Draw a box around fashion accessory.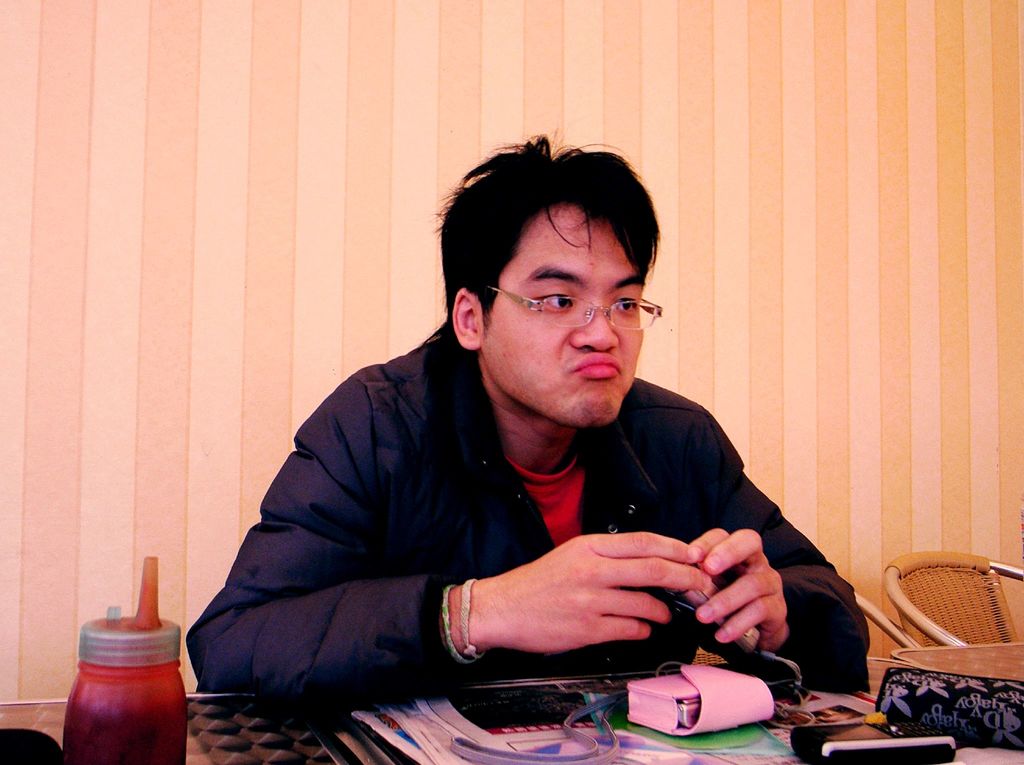
(625, 658, 775, 737).
